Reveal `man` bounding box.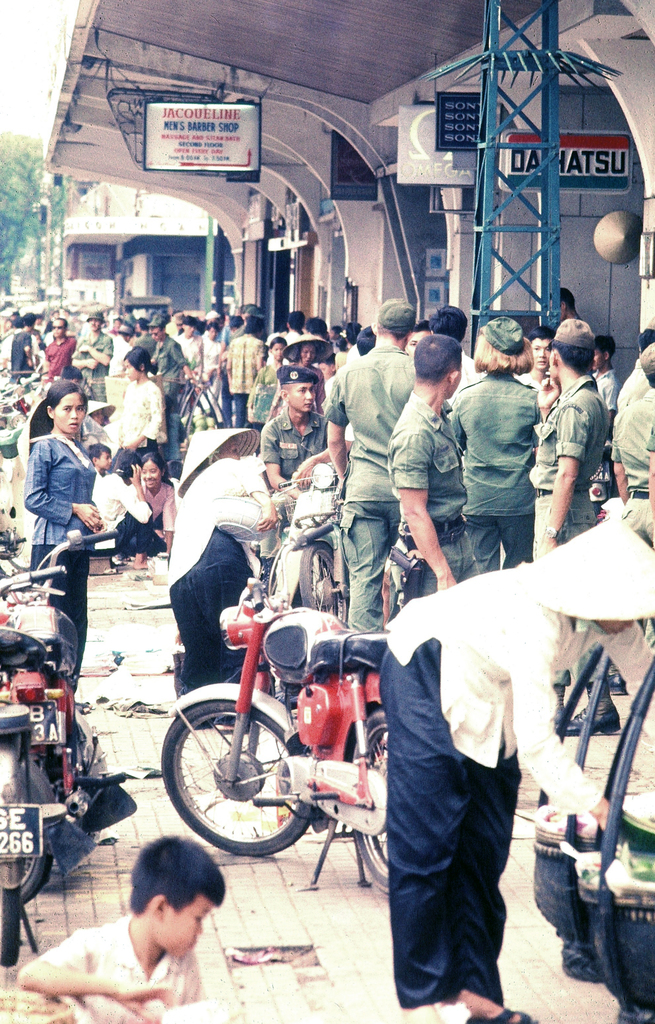
Revealed: crop(530, 316, 621, 734).
